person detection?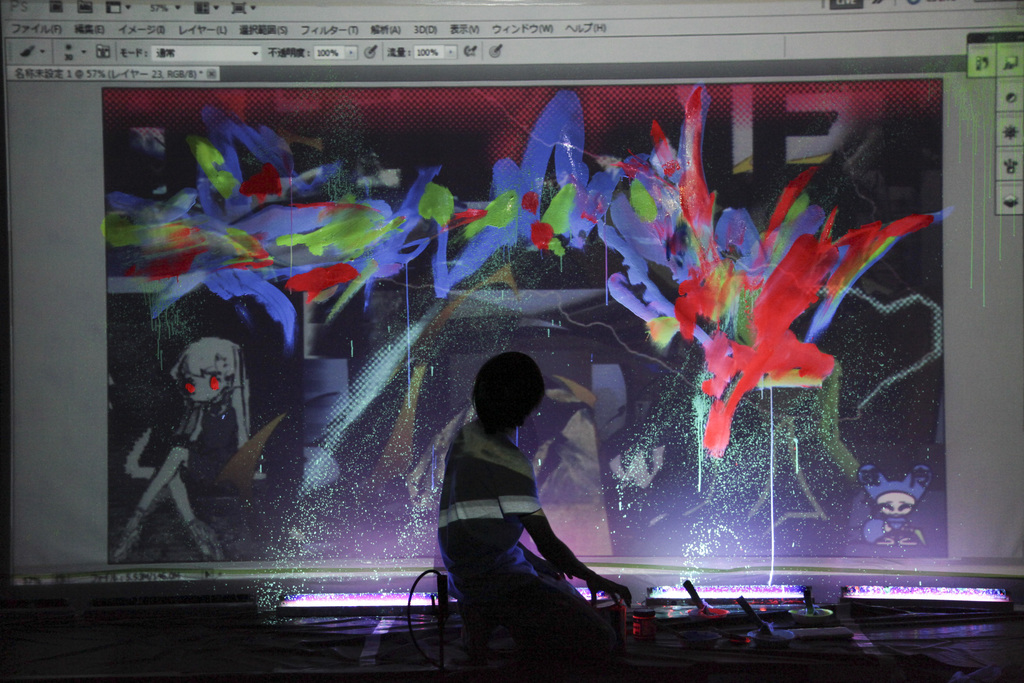
{"x1": 424, "y1": 352, "x2": 626, "y2": 682}
